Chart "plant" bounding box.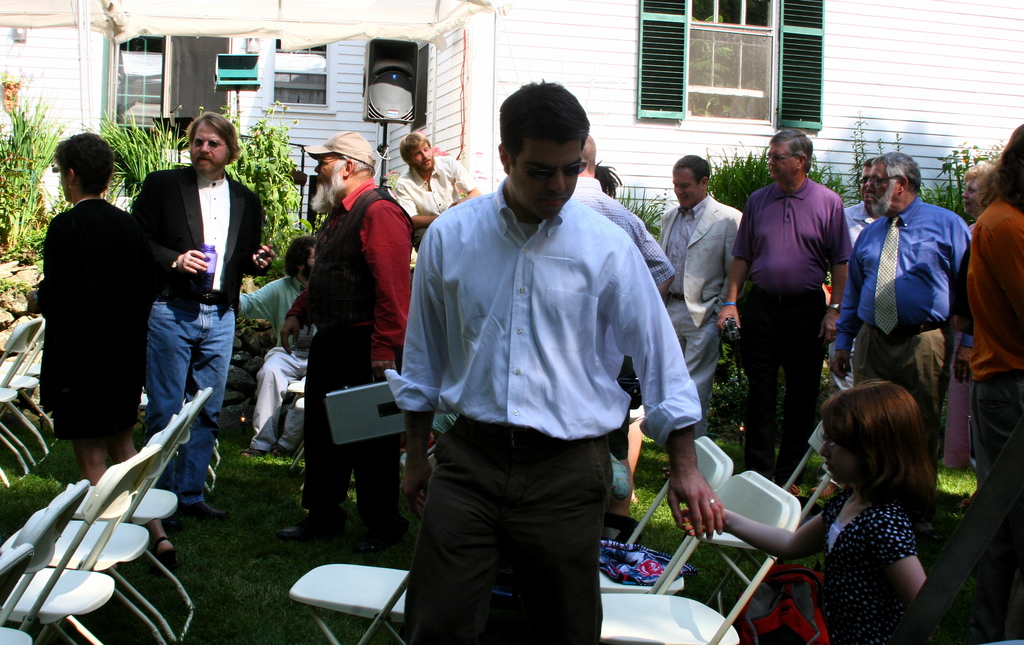
Charted: box=[606, 183, 660, 234].
